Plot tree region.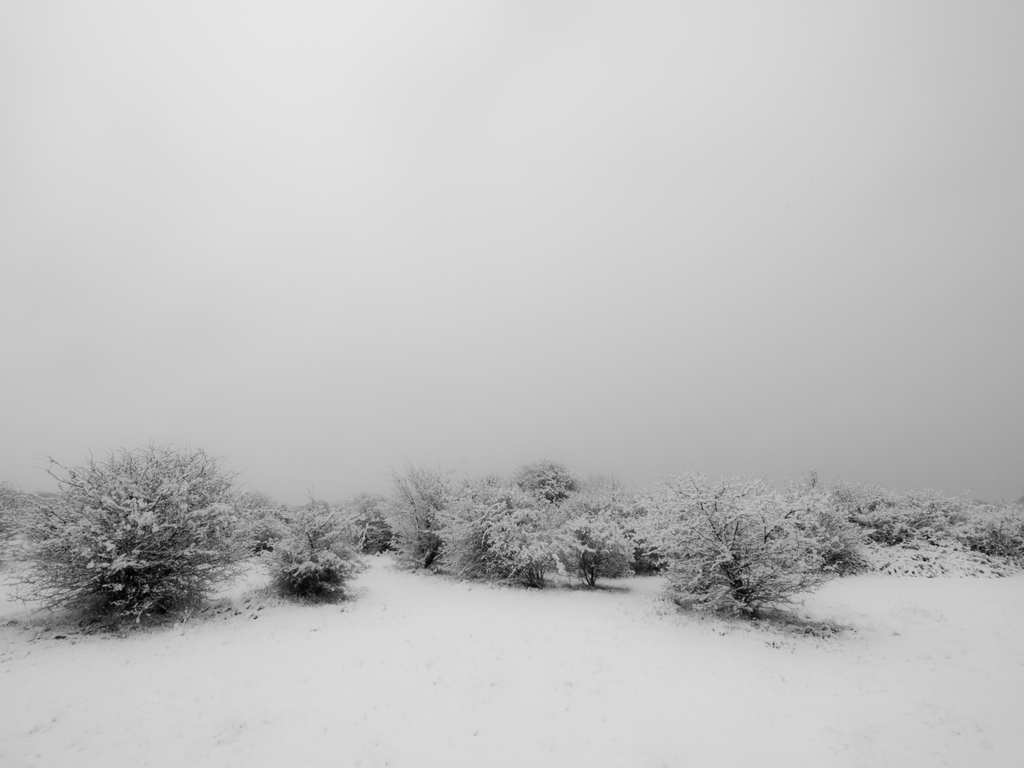
Plotted at box=[814, 461, 1023, 581].
